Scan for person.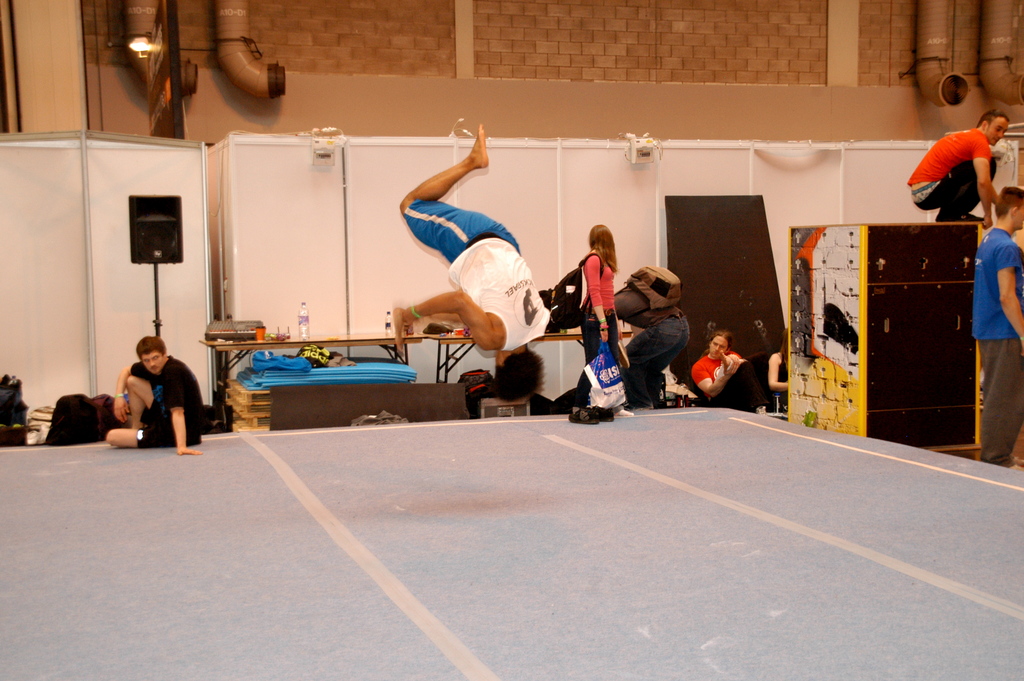
Scan result: x1=967 y1=189 x2=1023 y2=469.
